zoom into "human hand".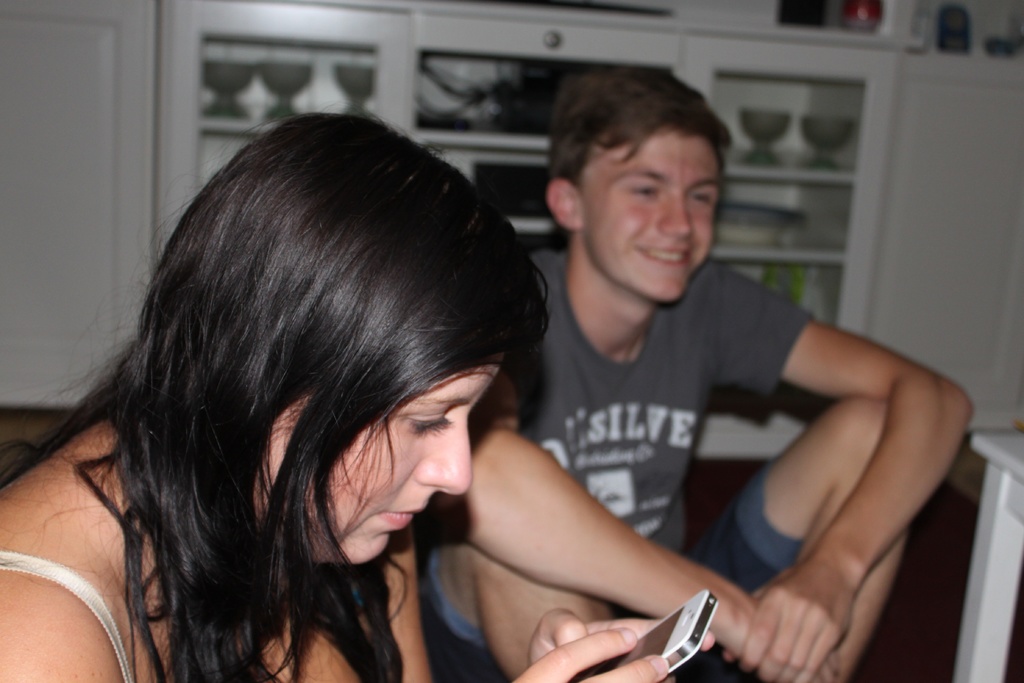
Zoom target: rect(522, 604, 720, 682).
